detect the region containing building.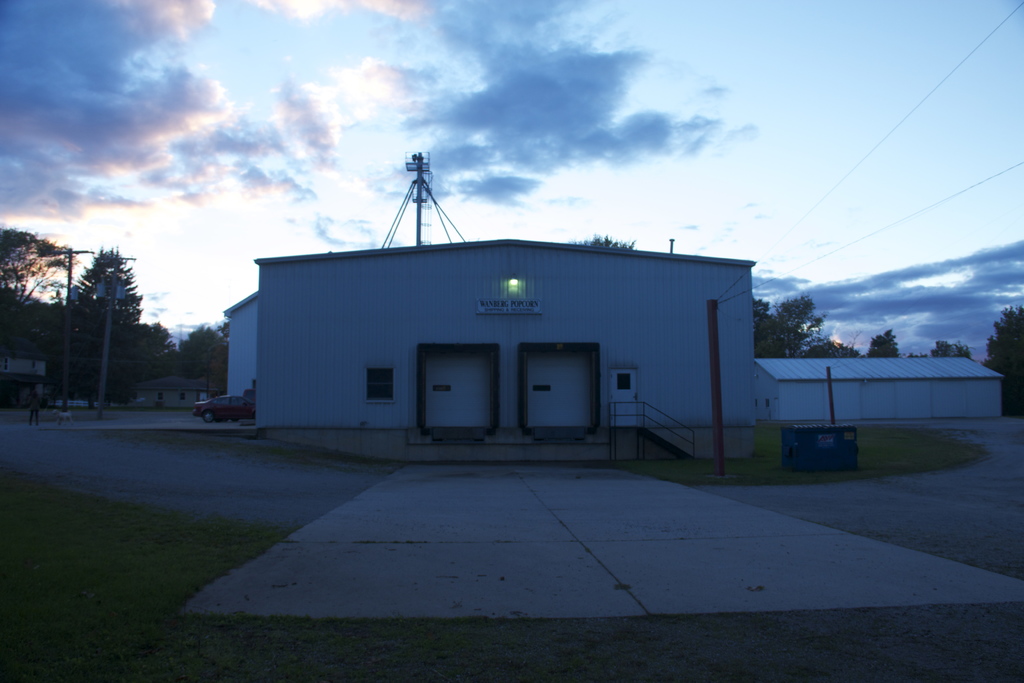
(left=754, top=354, right=1006, bottom=422).
